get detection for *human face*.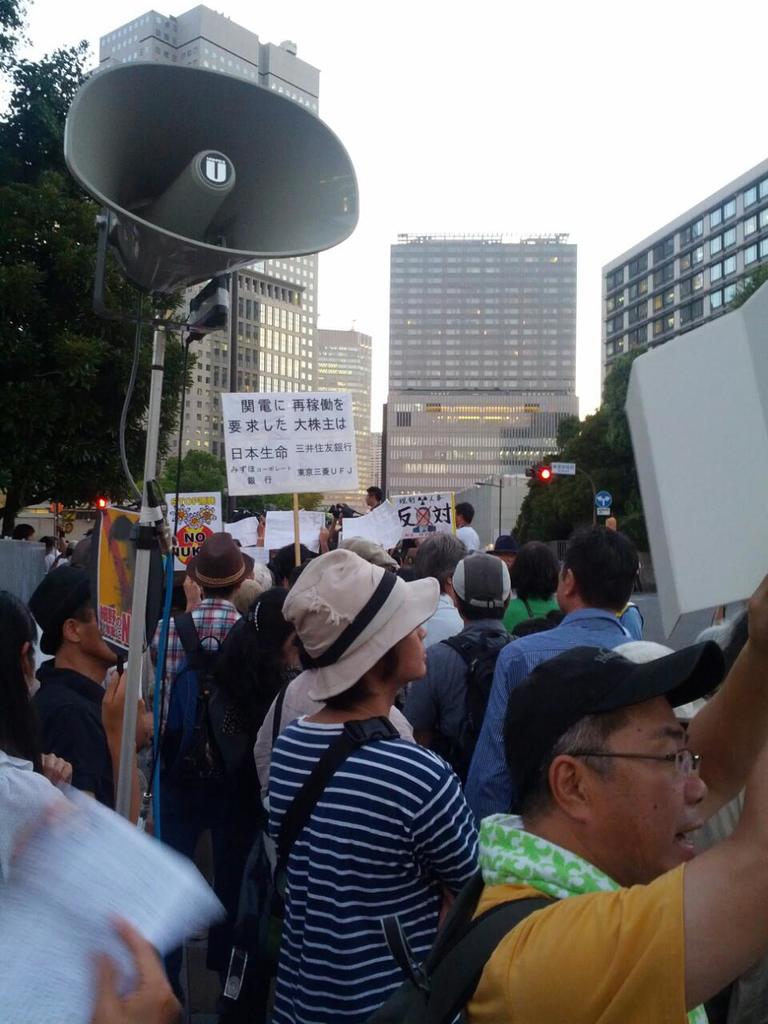
Detection: 394/624/429/680.
